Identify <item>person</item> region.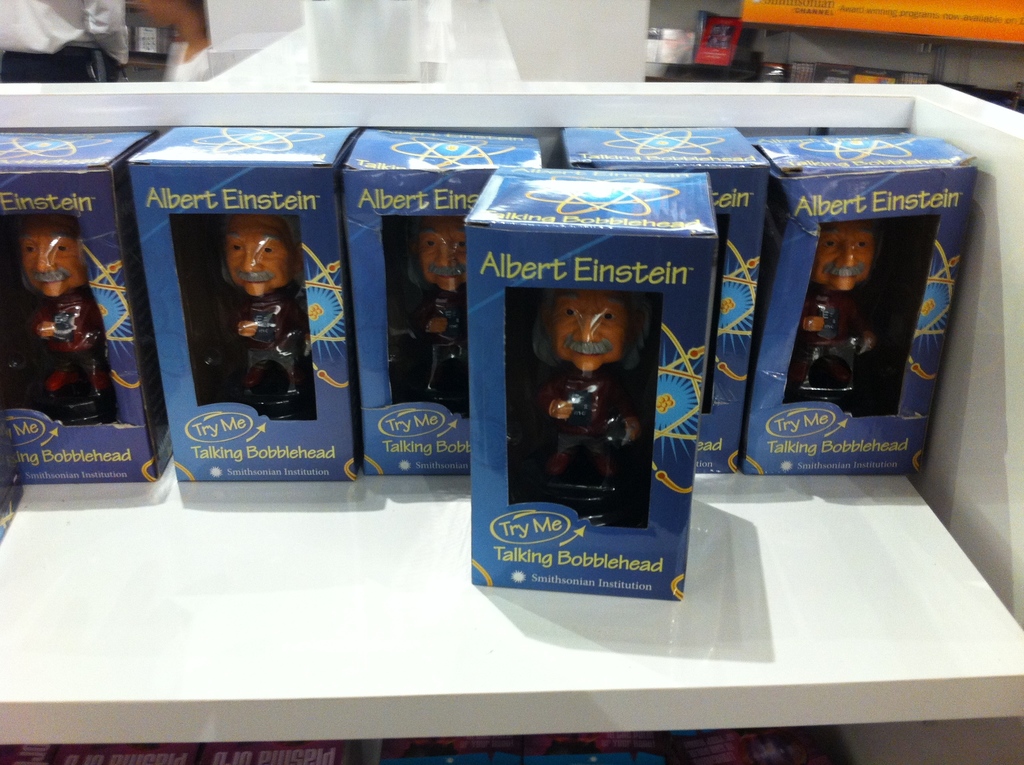
Region: 408, 216, 467, 400.
